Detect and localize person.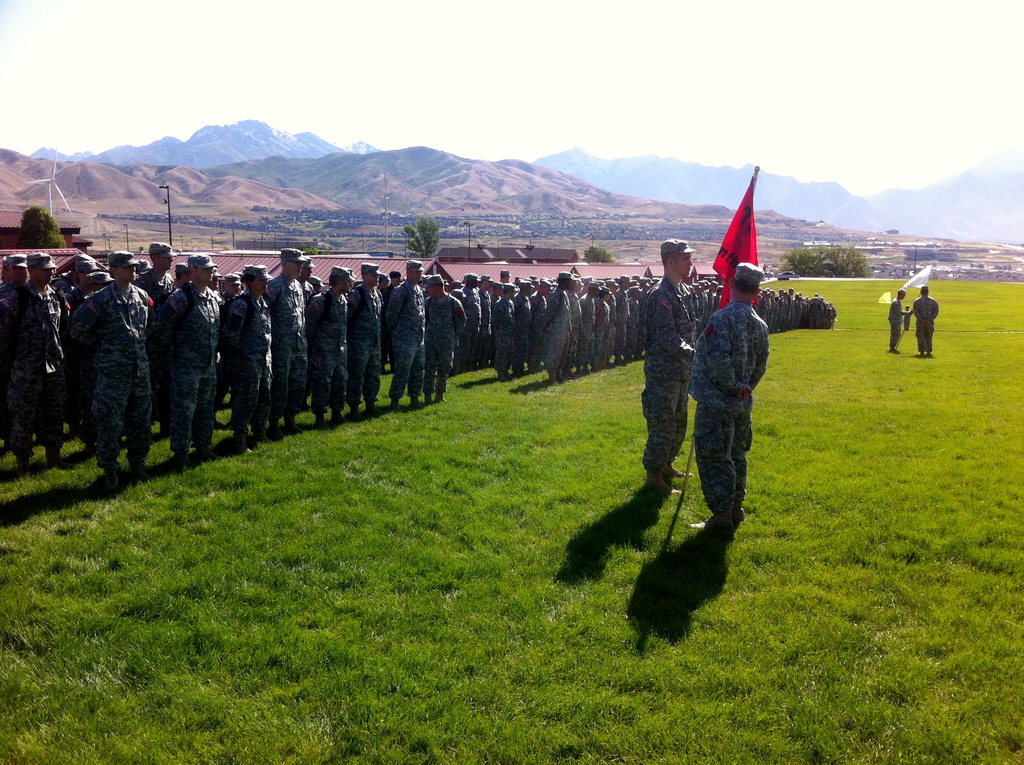
Localized at <region>914, 285, 939, 360</region>.
